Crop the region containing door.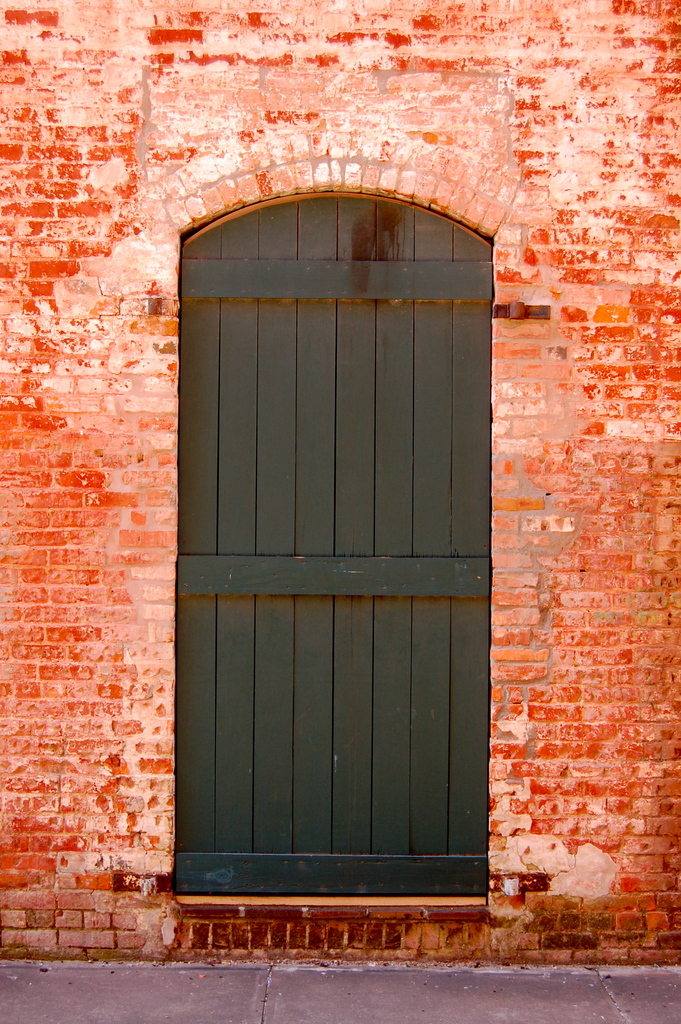
Crop region: (175,189,499,900).
